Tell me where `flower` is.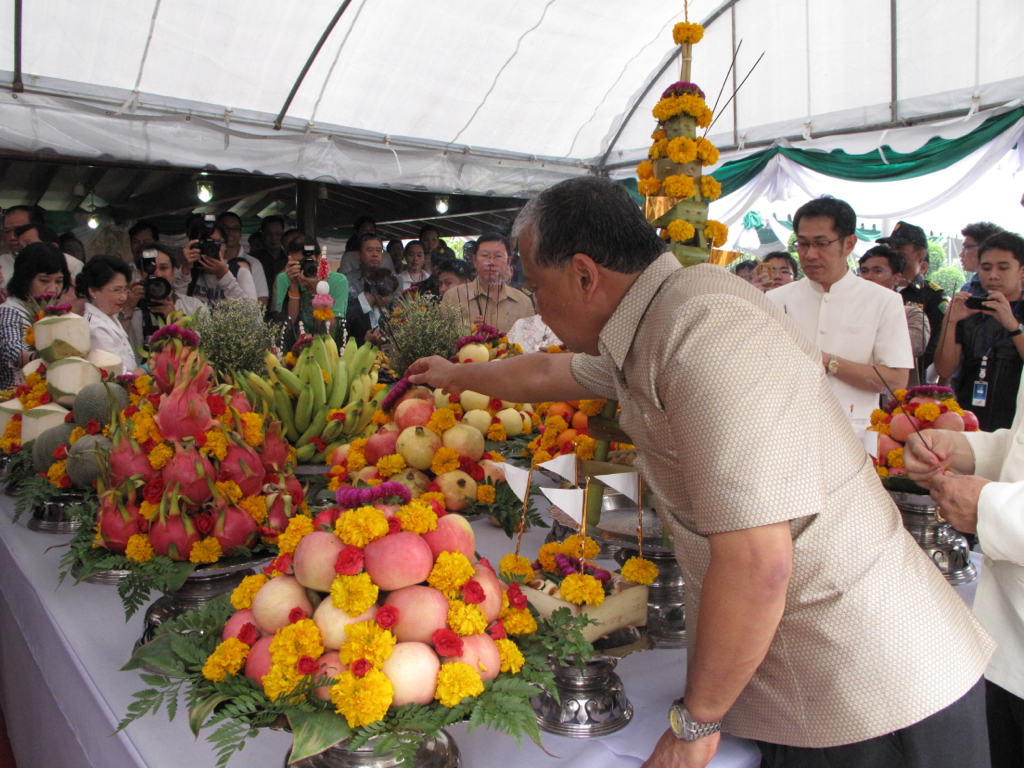
`flower` is at box(320, 624, 393, 733).
